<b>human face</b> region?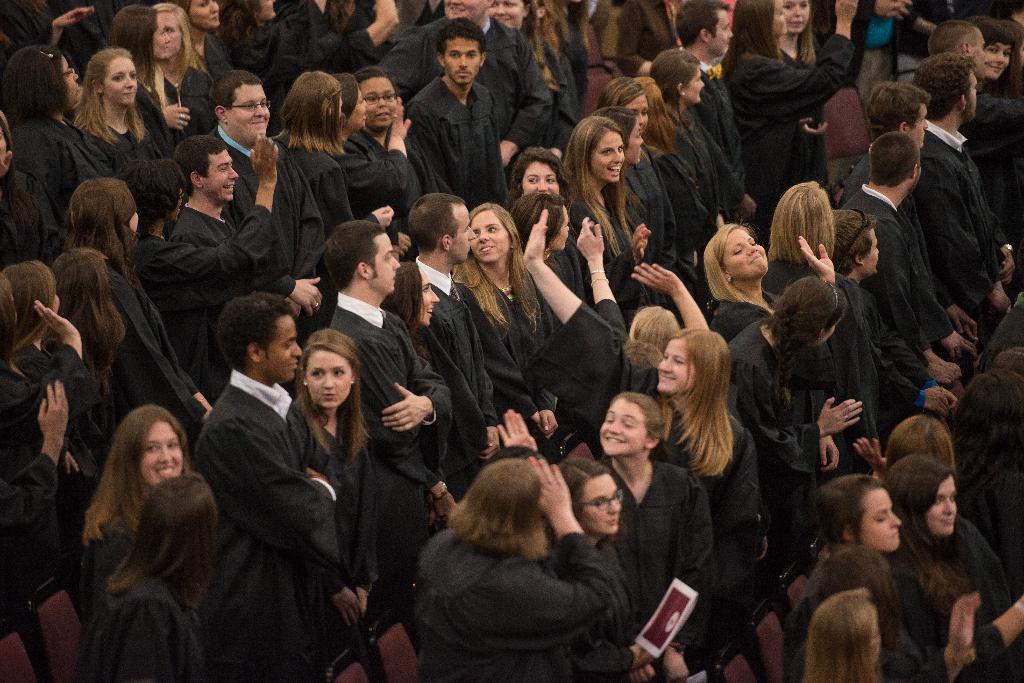
913, 107, 932, 141
